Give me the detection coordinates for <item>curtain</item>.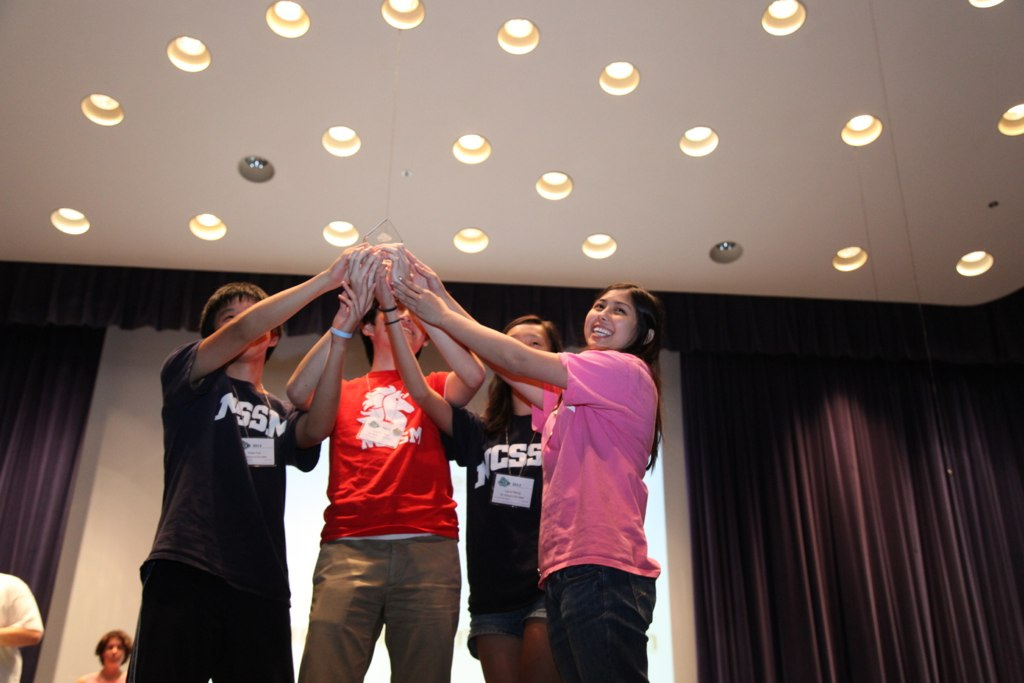
0 259 115 682.
